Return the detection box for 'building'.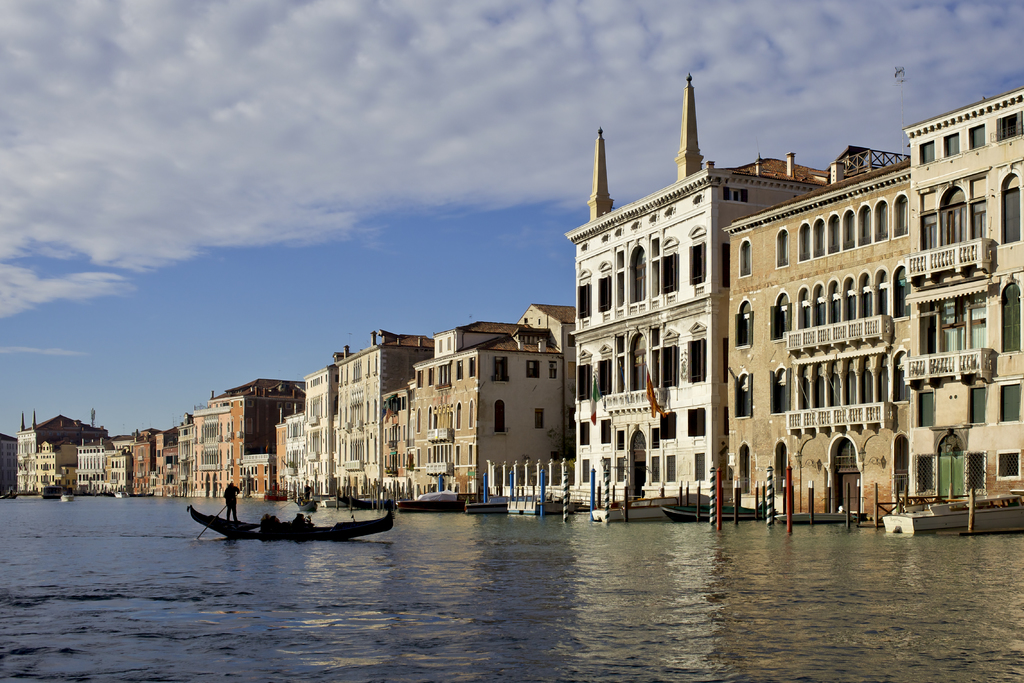
box(177, 381, 305, 501).
